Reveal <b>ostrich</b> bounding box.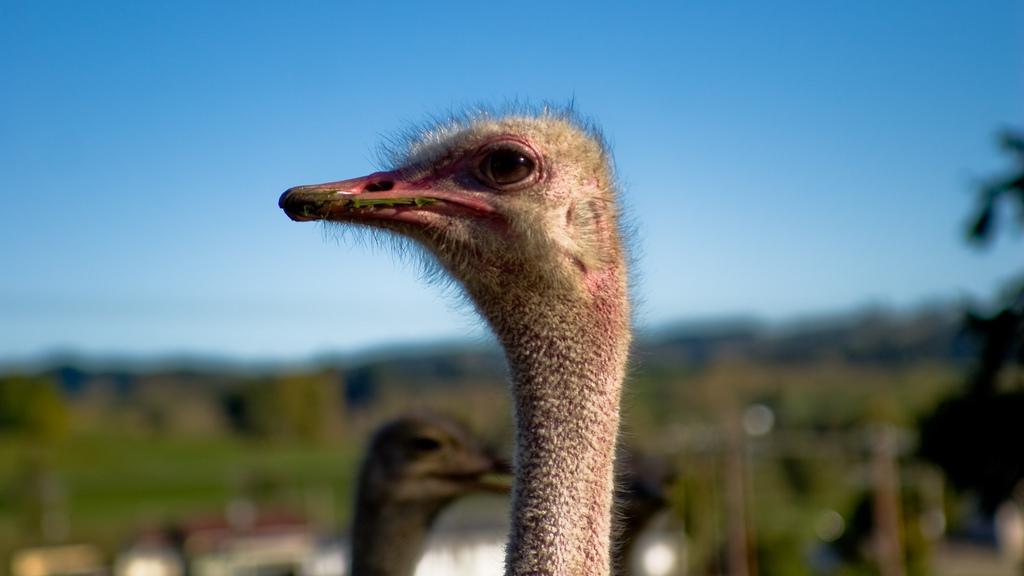
Revealed: (left=275, top=103, right=627, bottom=575).
